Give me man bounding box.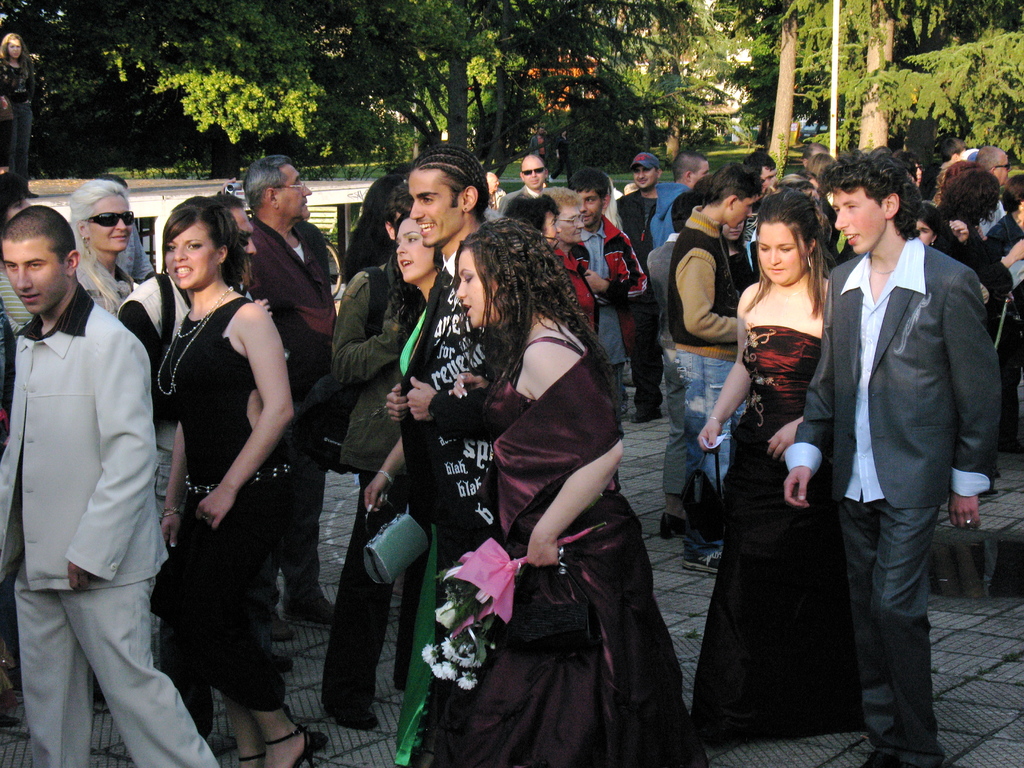
(111, 189, 276, 519).
